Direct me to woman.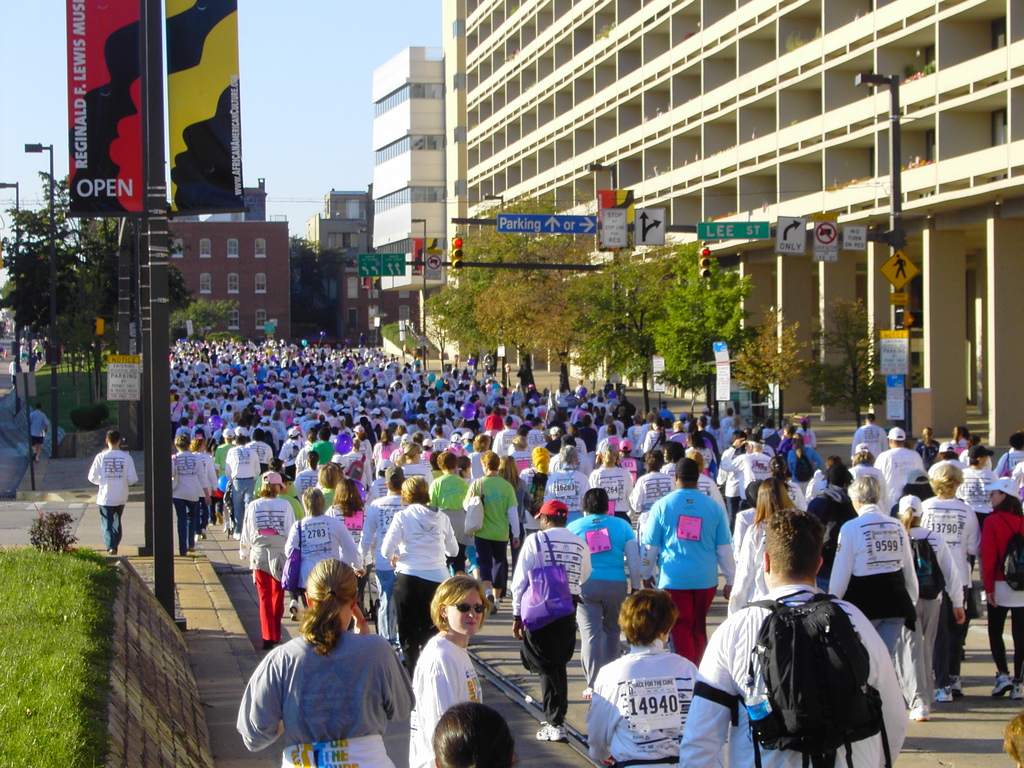
Direction: bbox=[405, 576, 490, 767].
